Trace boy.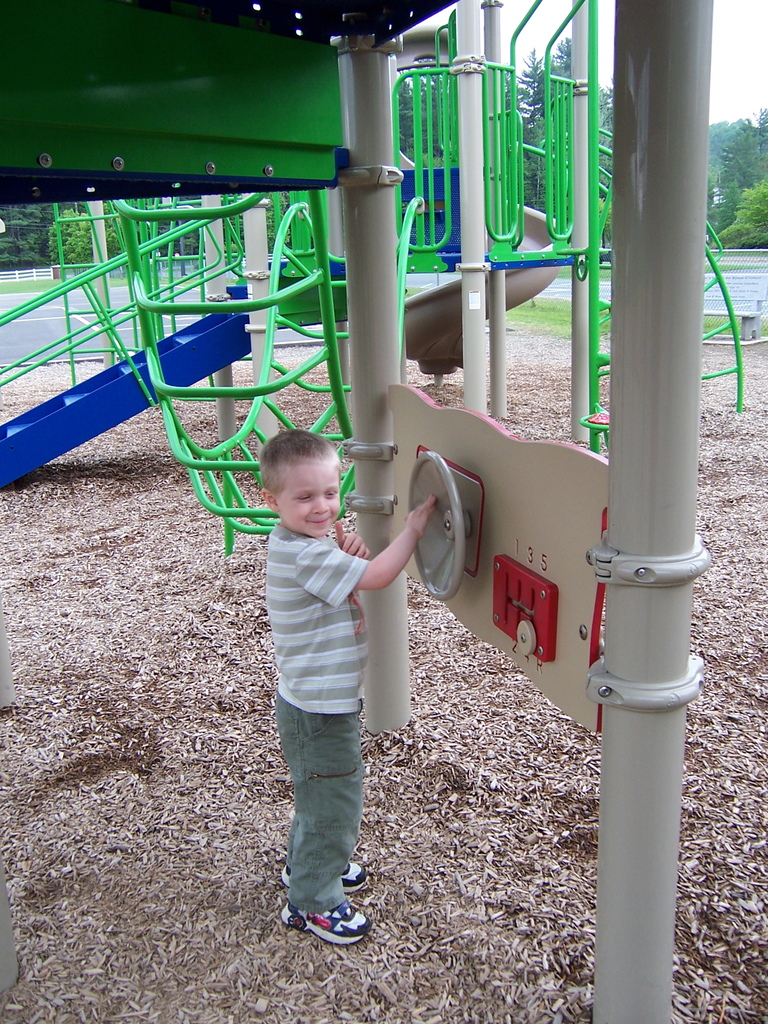
Traced to x1=230 y1=408 x2=426 y2=931.
